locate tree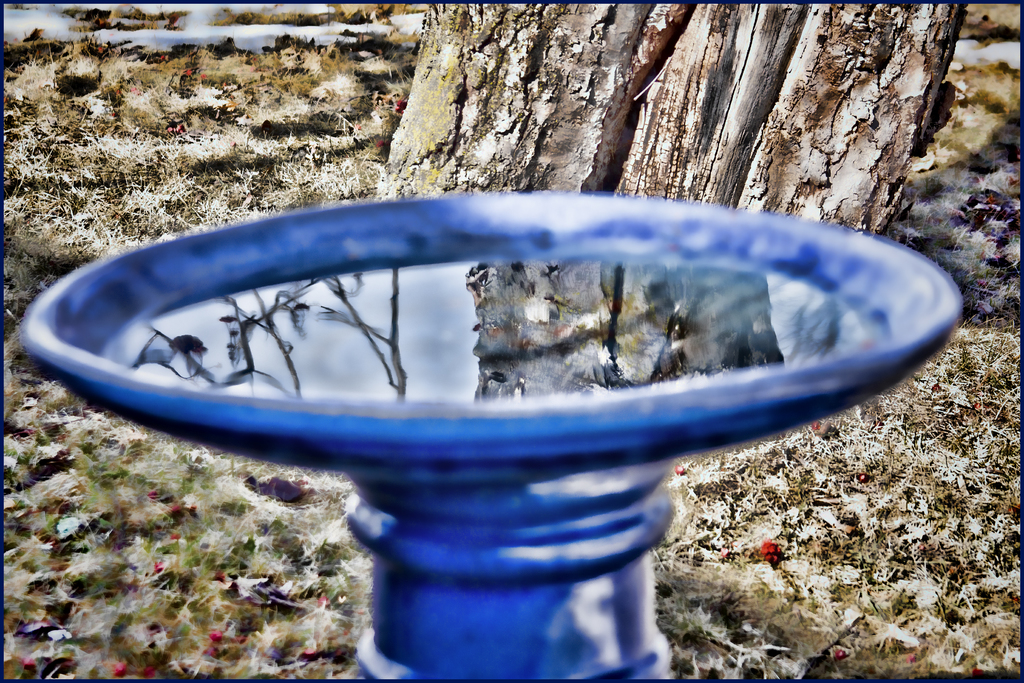
[353,0,963,290]
